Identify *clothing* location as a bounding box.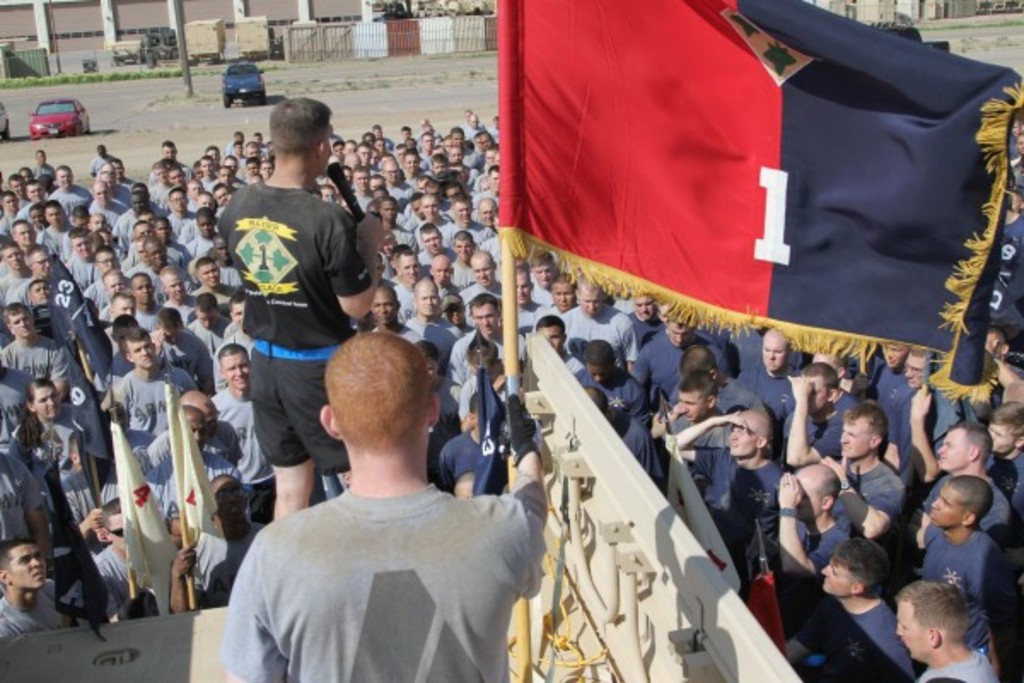
[left=14, top=280, right=82, bottom=331].
